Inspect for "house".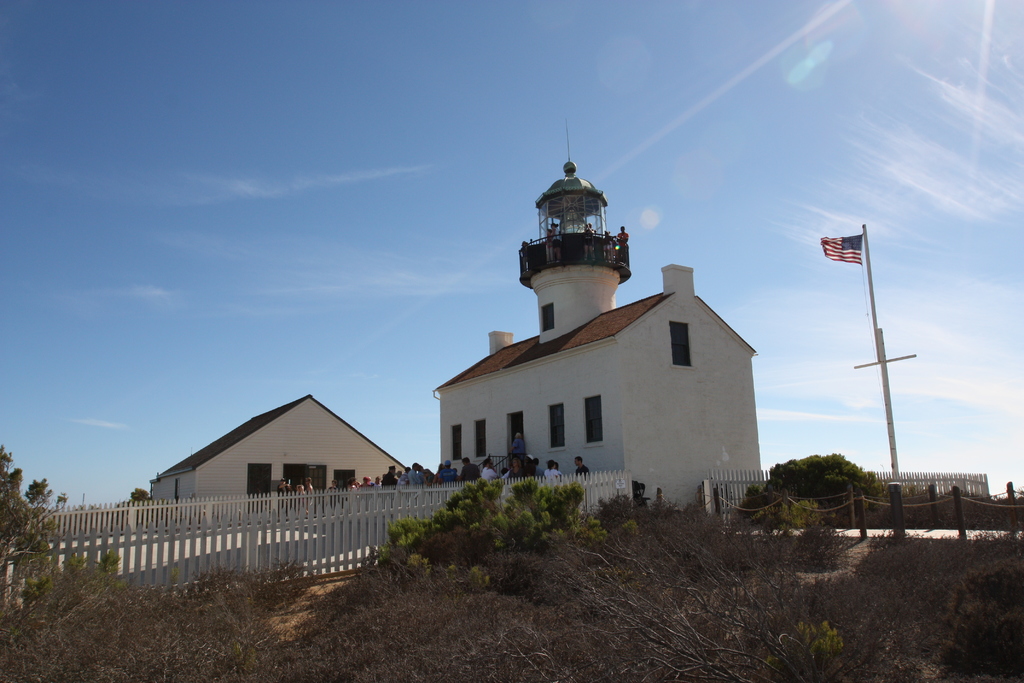
Inspection: locate(438, 146, 769, 543).
